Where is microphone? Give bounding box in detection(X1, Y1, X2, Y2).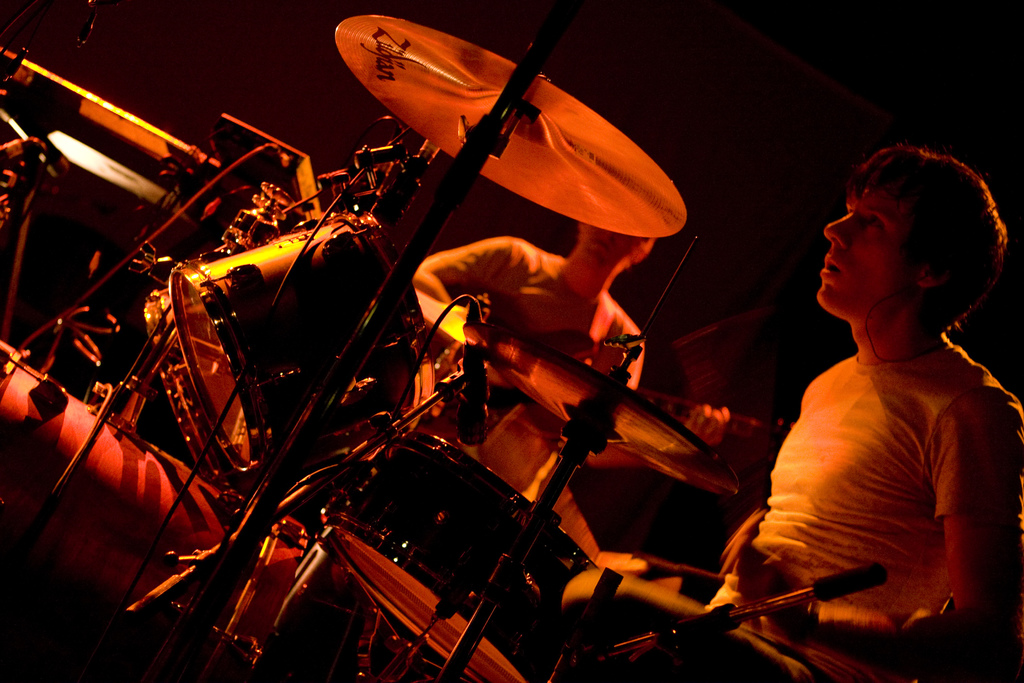
detection(456, 293, 502, 445).
